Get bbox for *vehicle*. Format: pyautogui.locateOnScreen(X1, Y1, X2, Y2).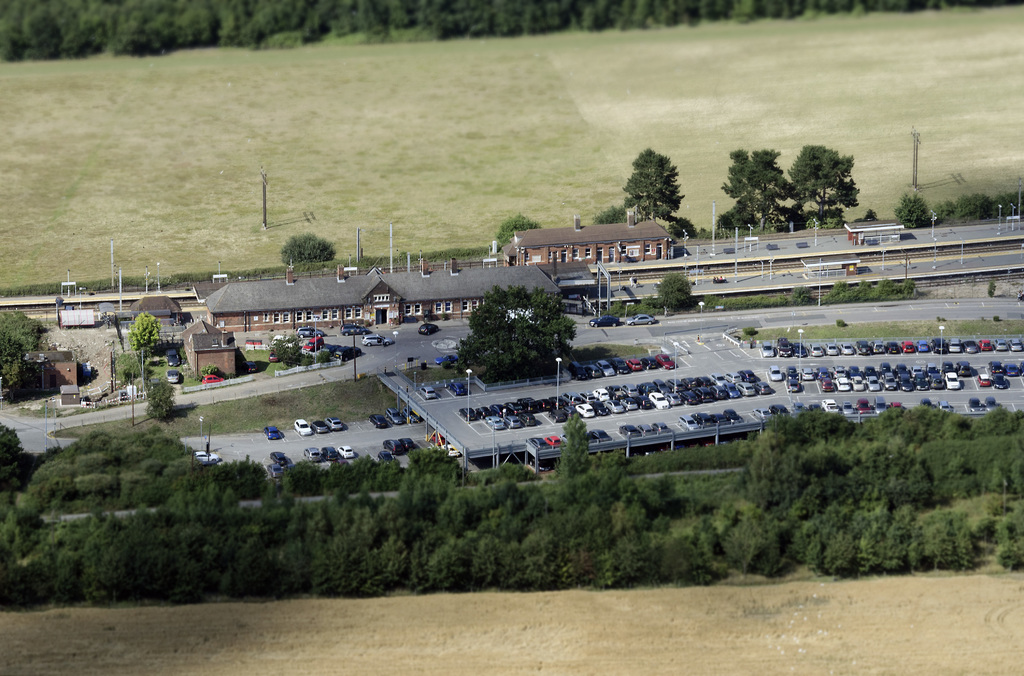
pyautogui.locateOnScreen(855, 343, 872, 354).
